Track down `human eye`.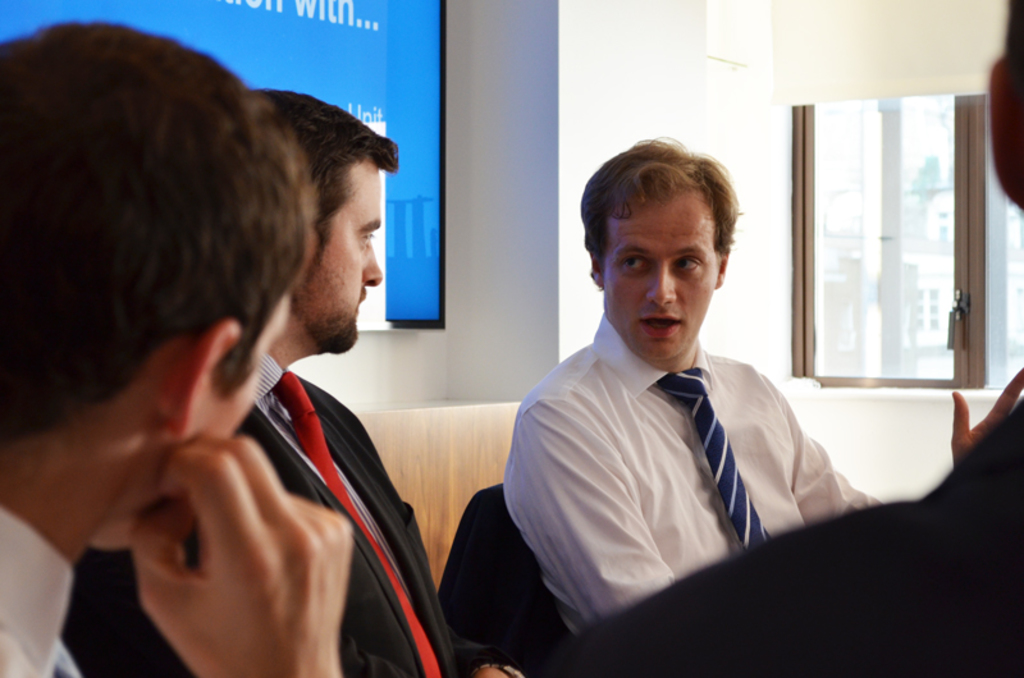
Tracked to <bbox>357, 228, 374, 249</bbox>.
